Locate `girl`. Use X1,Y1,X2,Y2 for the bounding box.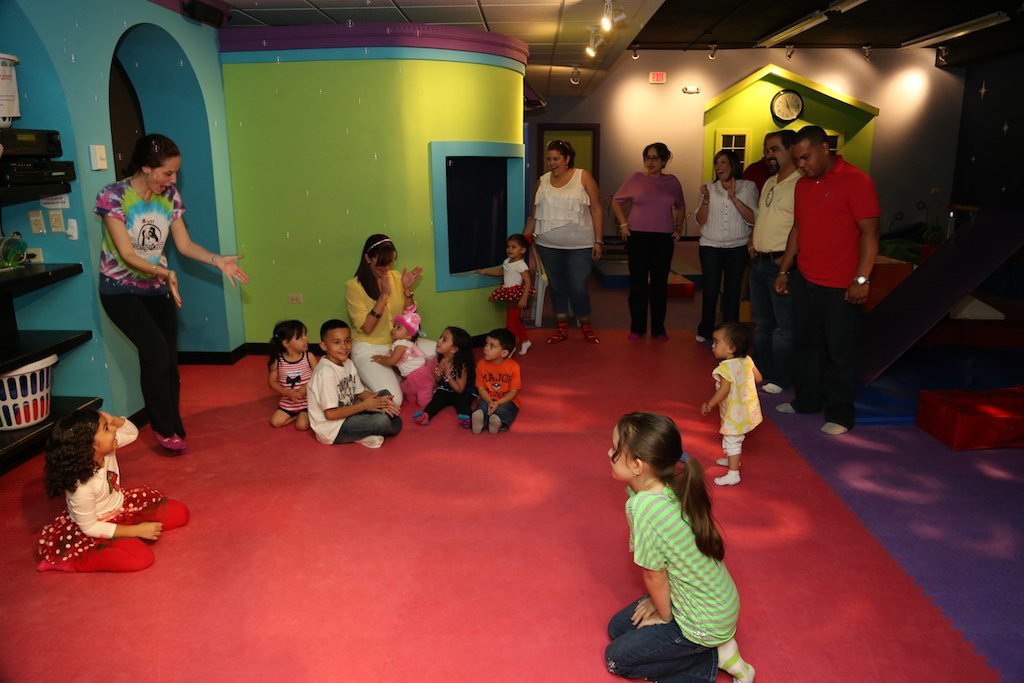
695,324,764,485.
